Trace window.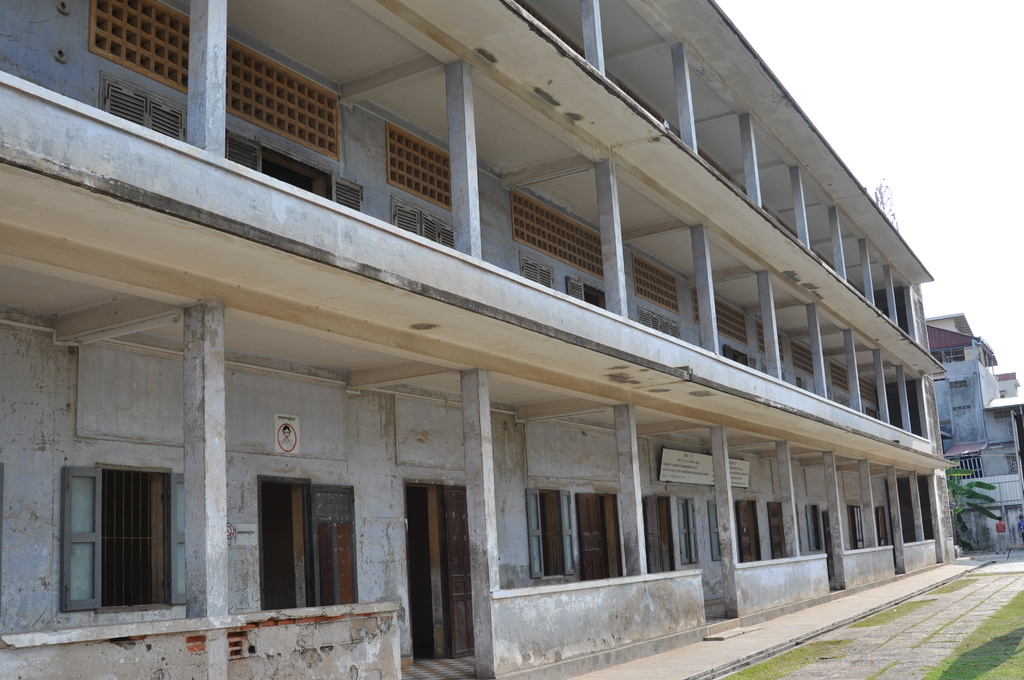
Traced to <bbox>959, 455, 981, 485</bbox>.
